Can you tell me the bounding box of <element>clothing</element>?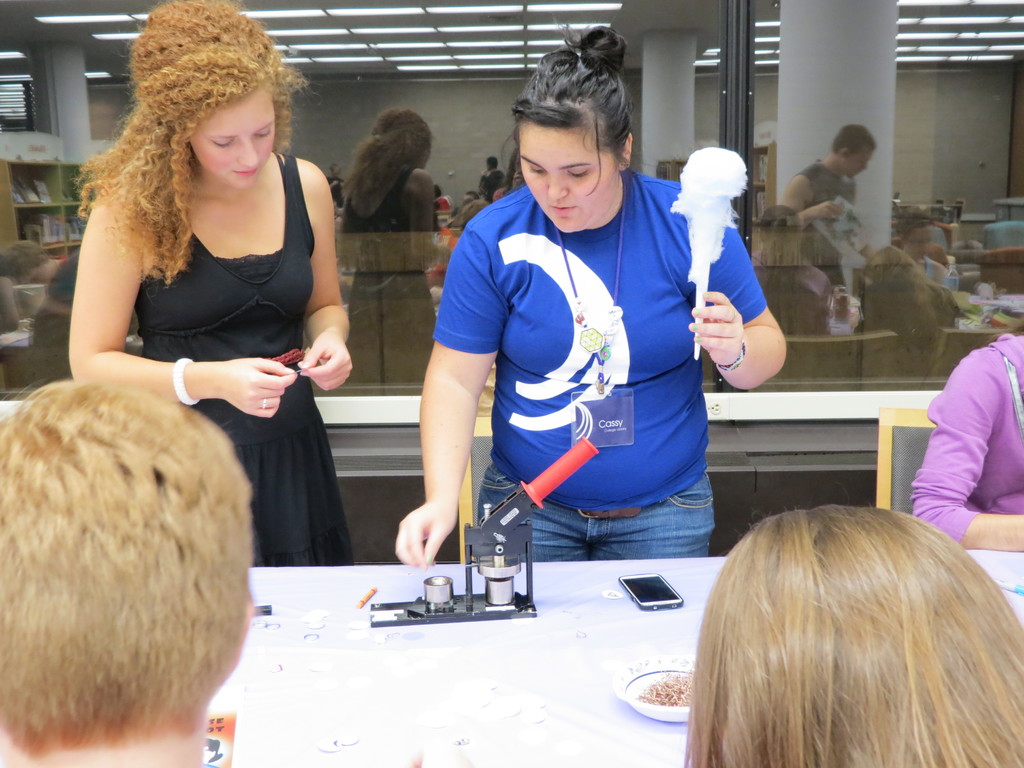
(417,147,725,569).
